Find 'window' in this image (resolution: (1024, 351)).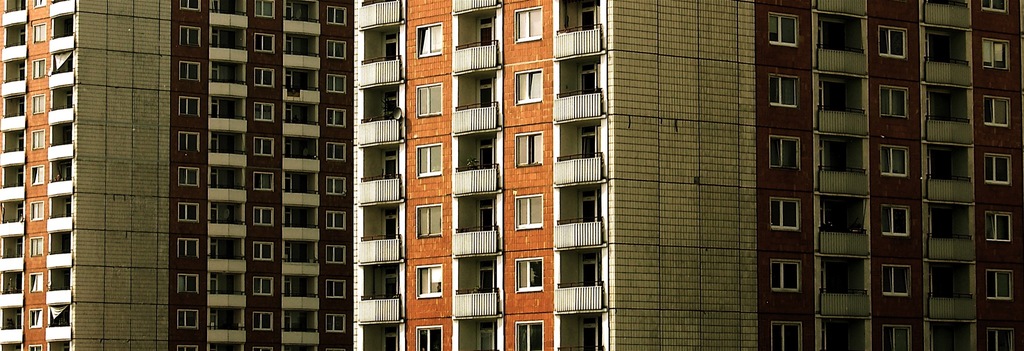
crop(177, 164, 200, 185).
